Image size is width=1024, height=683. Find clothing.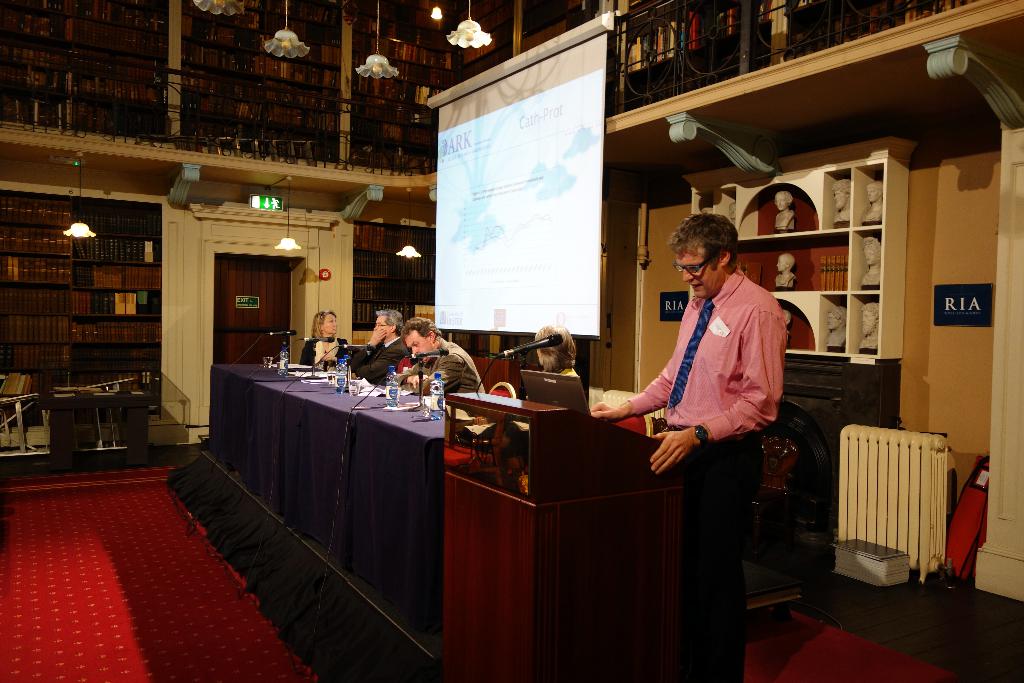
[x1=299, y1=333, x2=358, y2=366].
